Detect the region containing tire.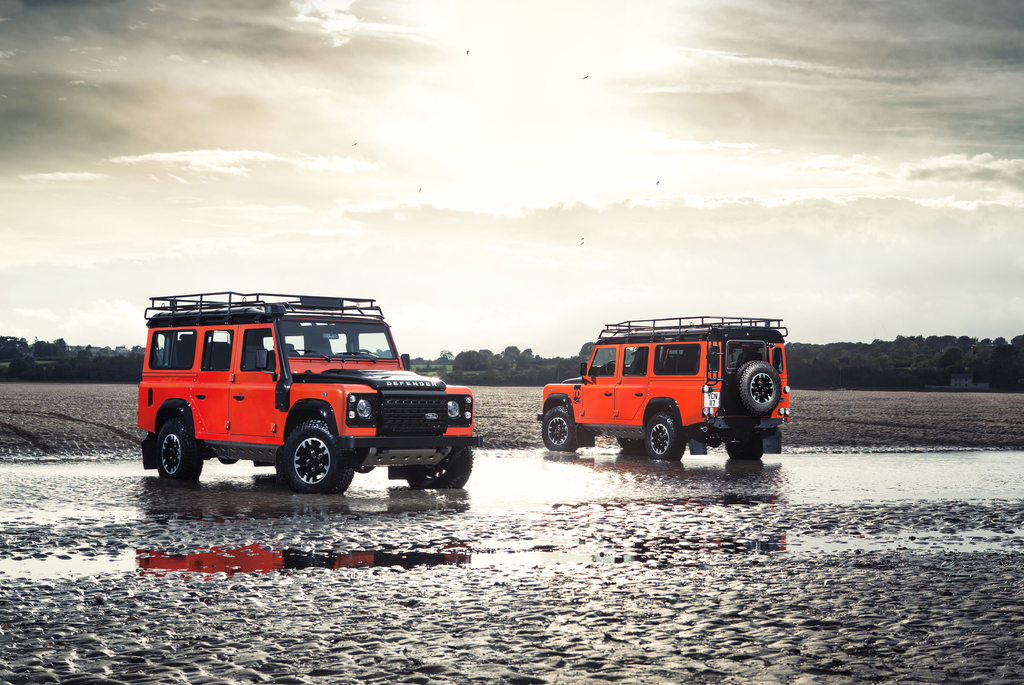
bbox=(407, 448, 471, 492).
